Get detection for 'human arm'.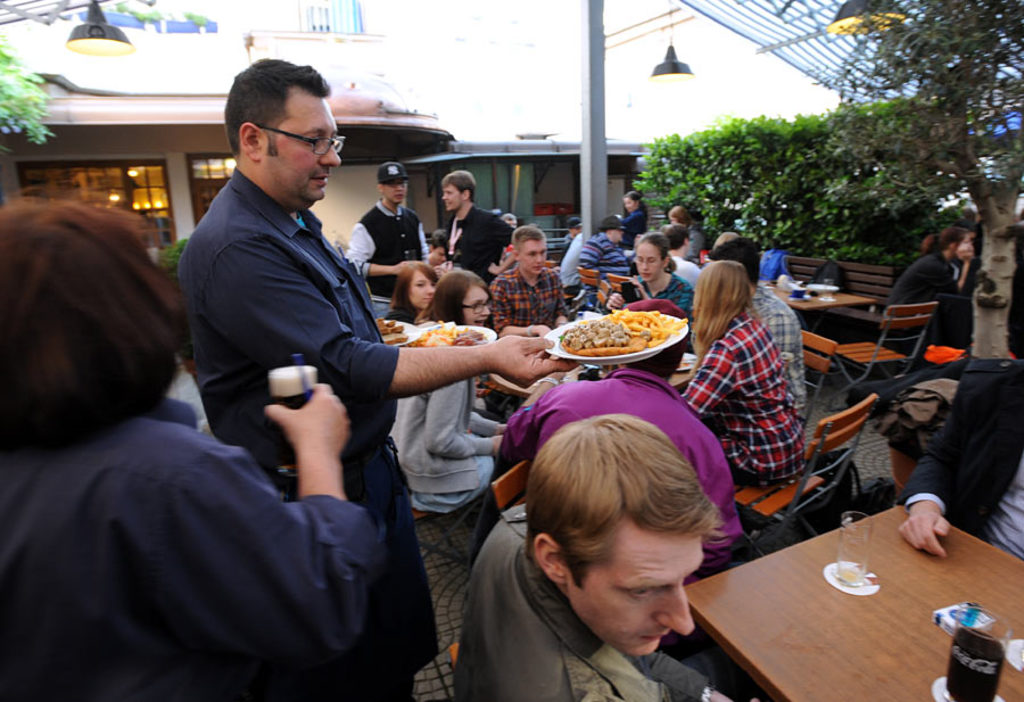
Detection: <box>902,363,976,558</box>.
